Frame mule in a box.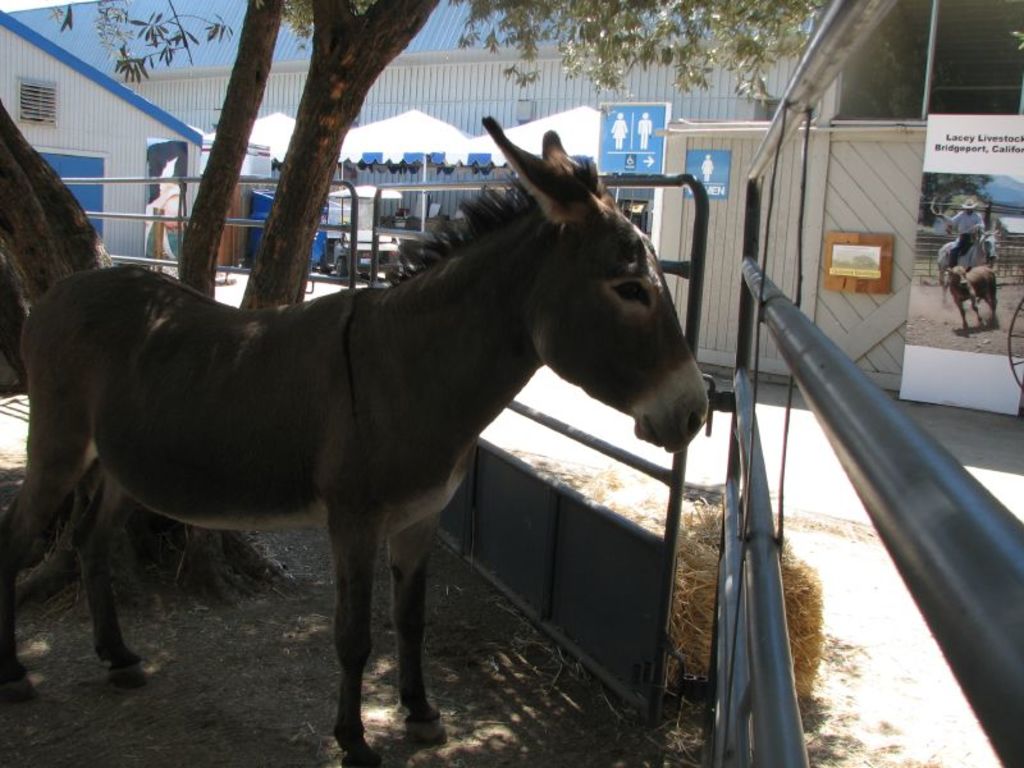
bbox=[0, 118, 712, 758].
